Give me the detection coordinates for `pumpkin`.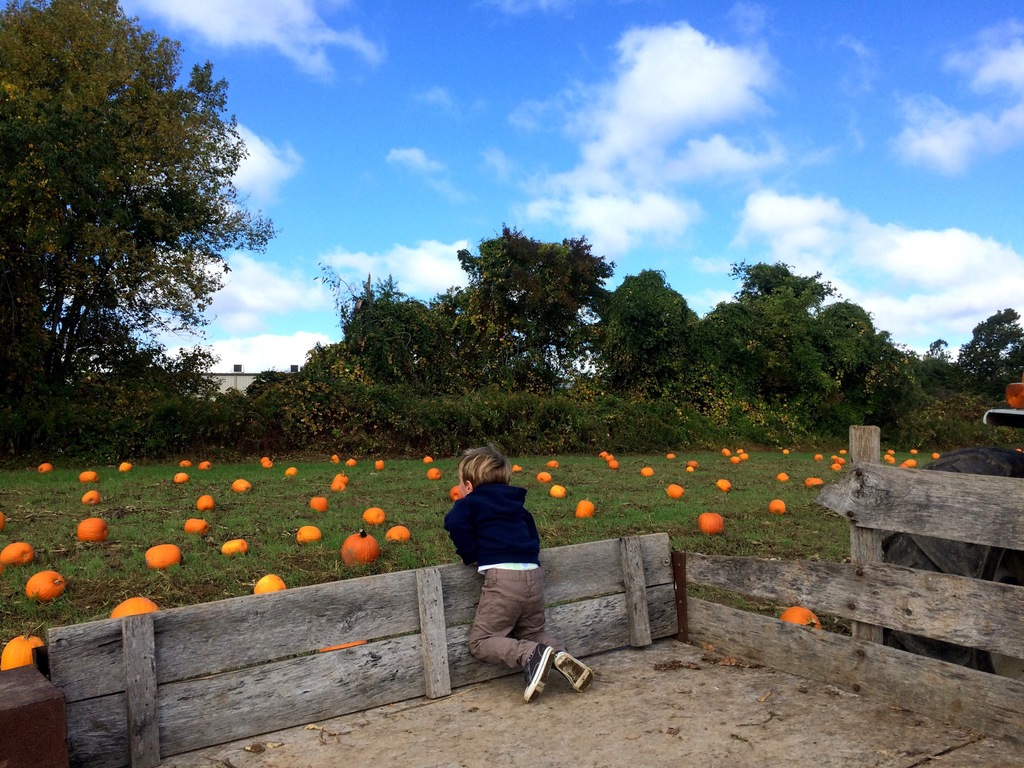
910:446:918:452.
